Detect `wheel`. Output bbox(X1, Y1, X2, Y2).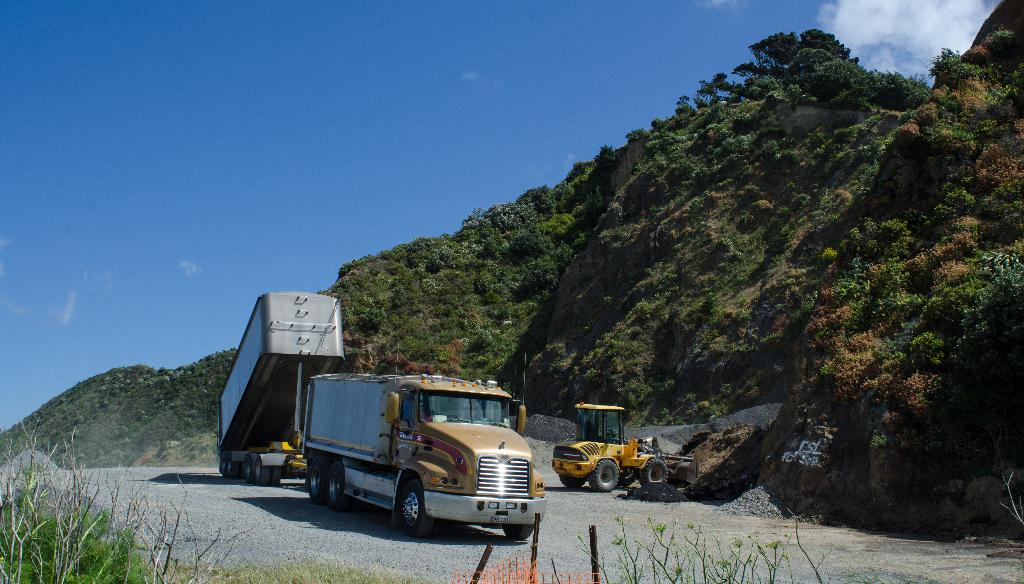
bbox(586, 460, 620, 493).
